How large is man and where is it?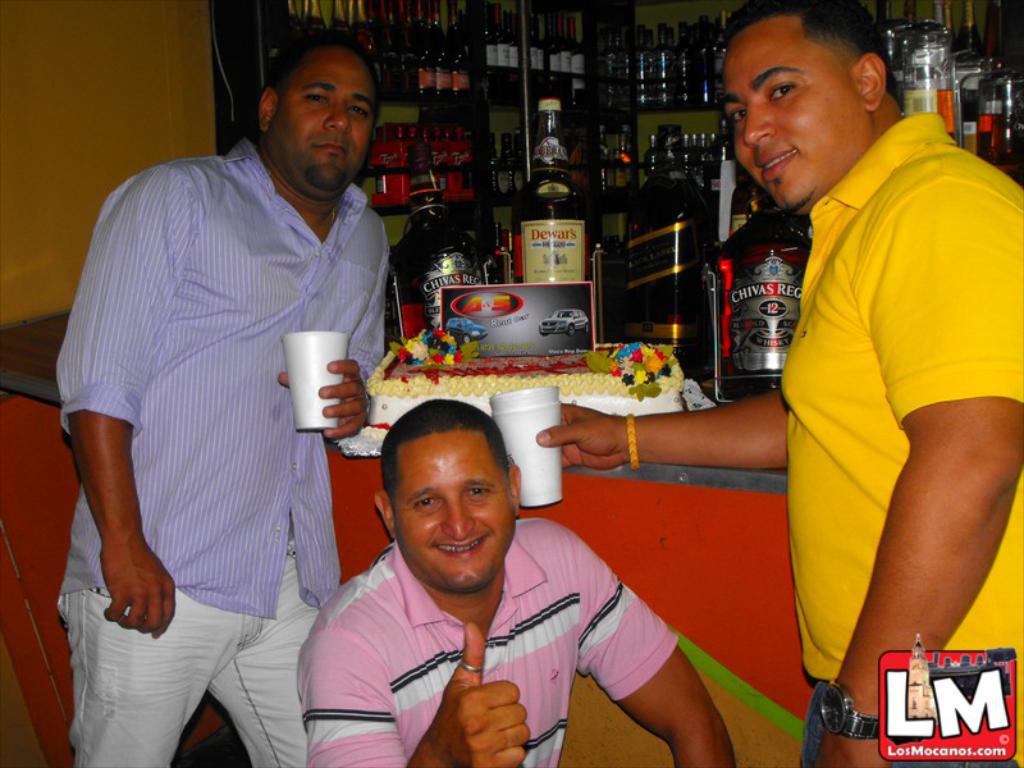
Bounding box: [left=61, top=19, right=424, bottom=767].
